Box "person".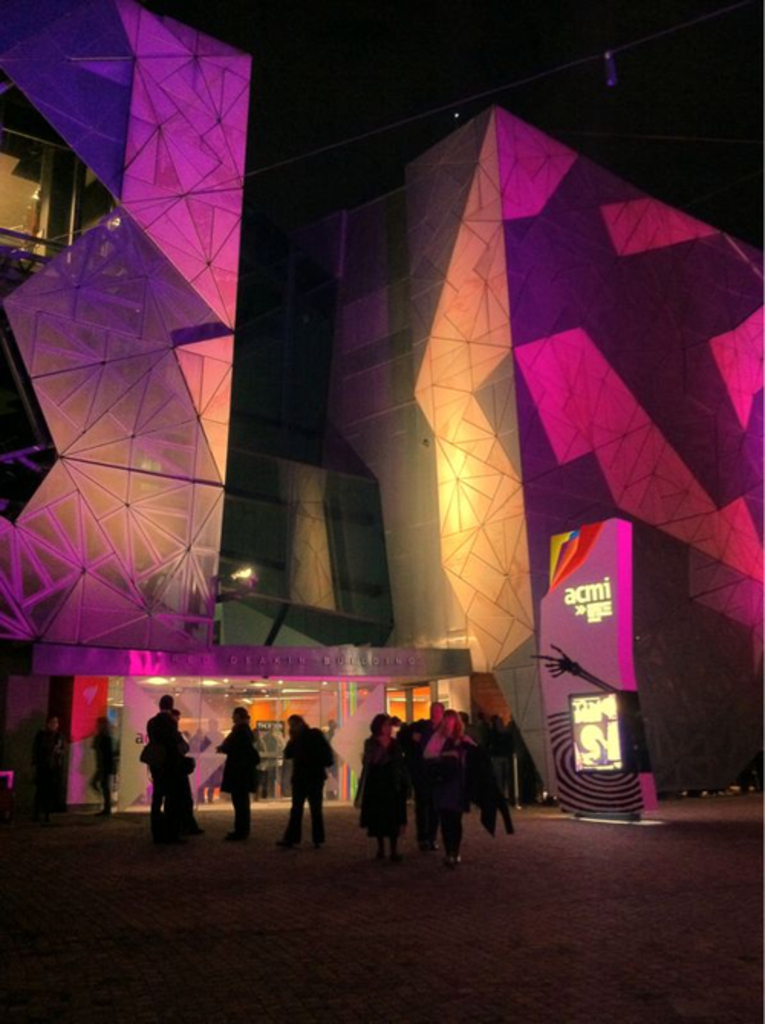
[left=211, top=703, right=263, bottom=842].
